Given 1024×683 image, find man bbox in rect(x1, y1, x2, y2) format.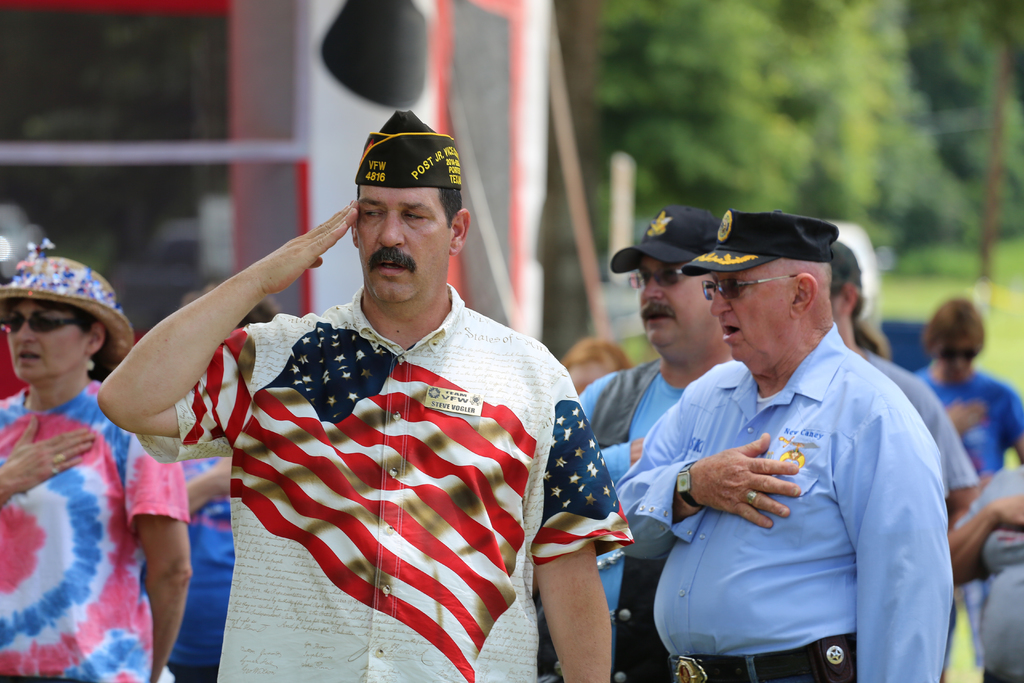
rect(99, 106, 636, 682).
